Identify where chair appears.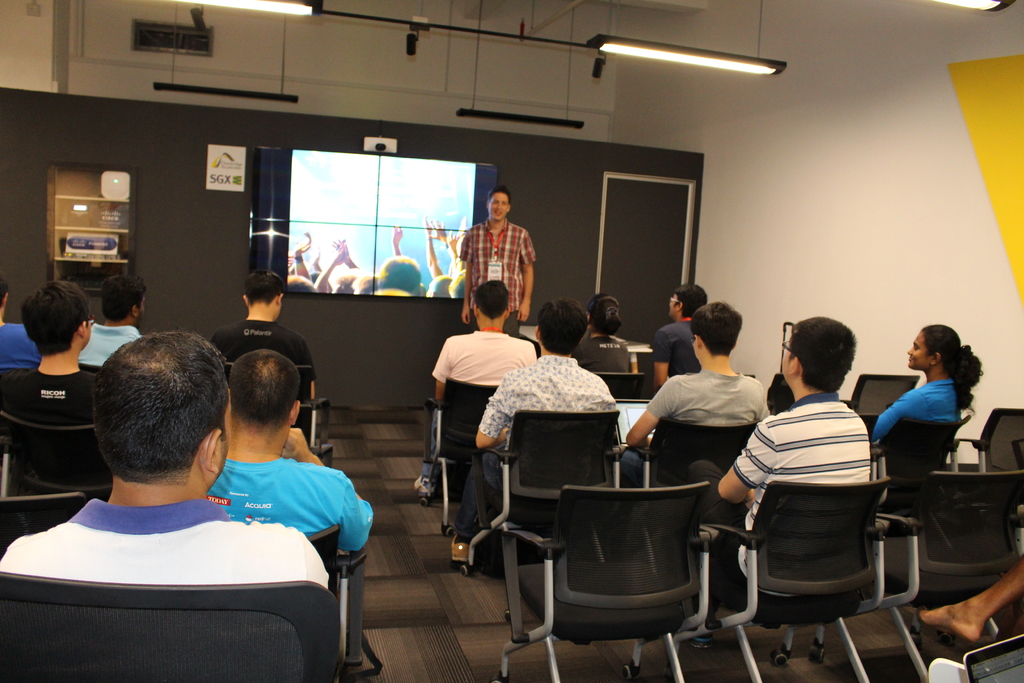
Appears at rect(520, 470, 737, 675).
